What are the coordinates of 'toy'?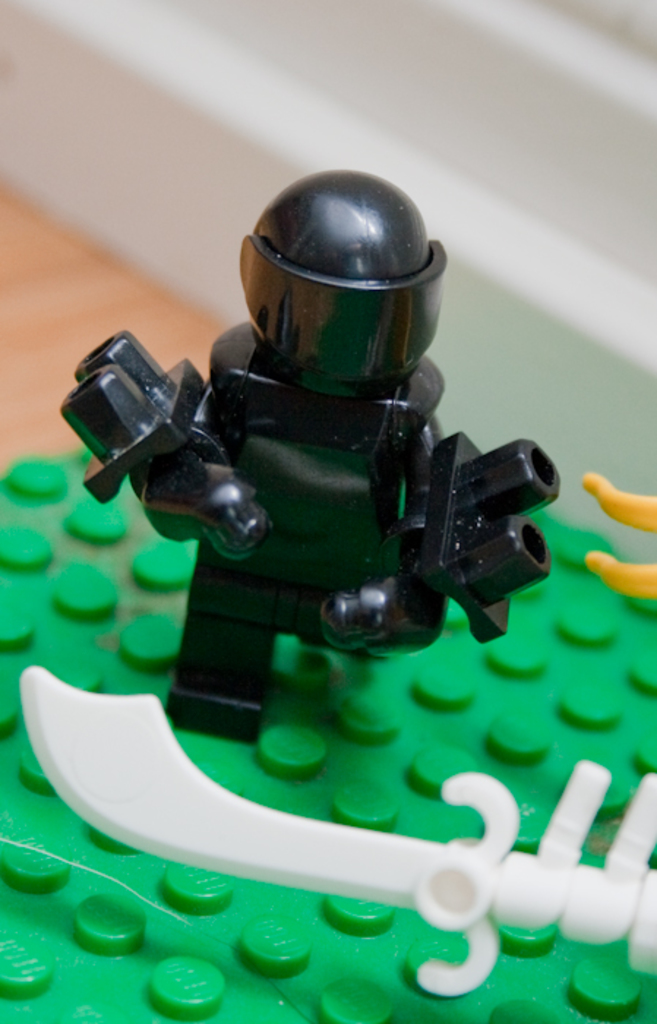
box=[19, 663, 656, 995].
